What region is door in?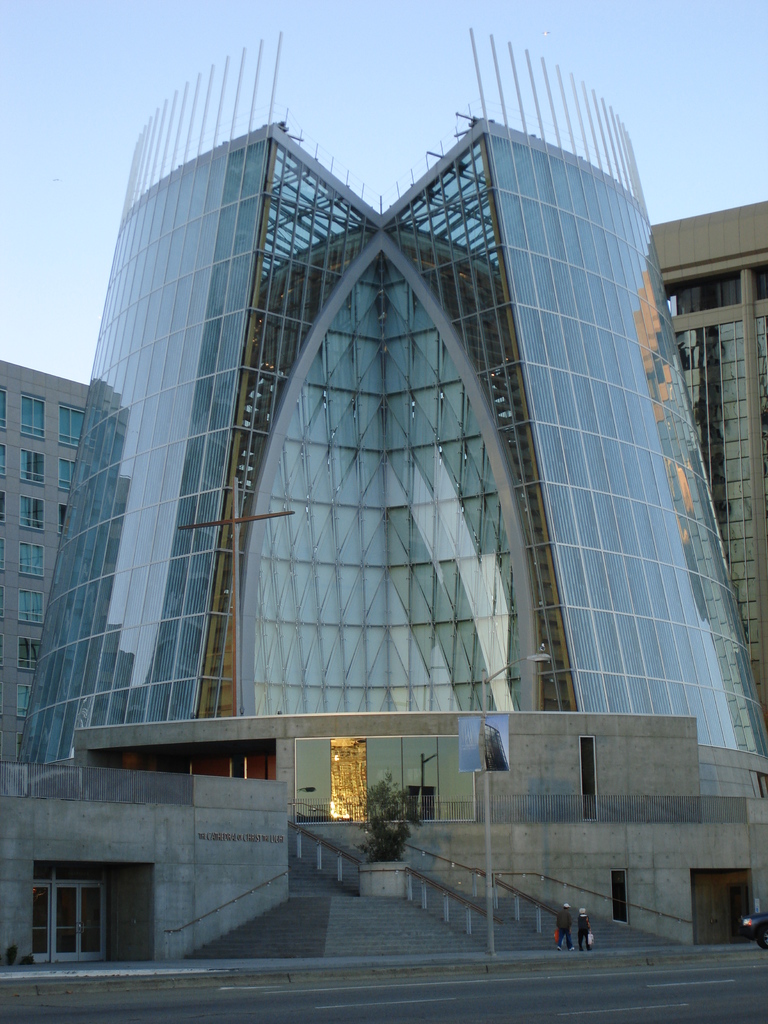
(54, 883, 106, 960).
